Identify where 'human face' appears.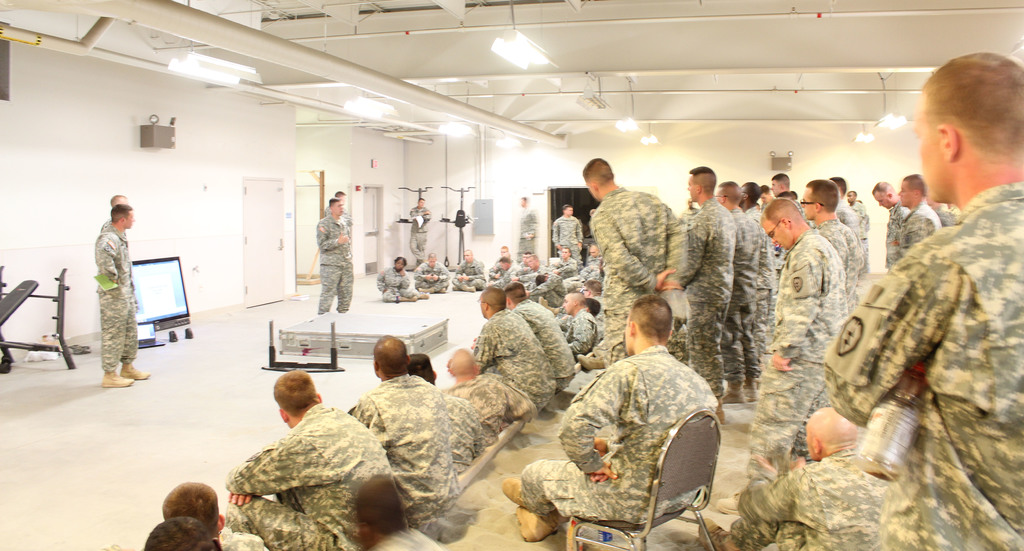
Appears at left=477, top=293, right=486, bottom=315.
